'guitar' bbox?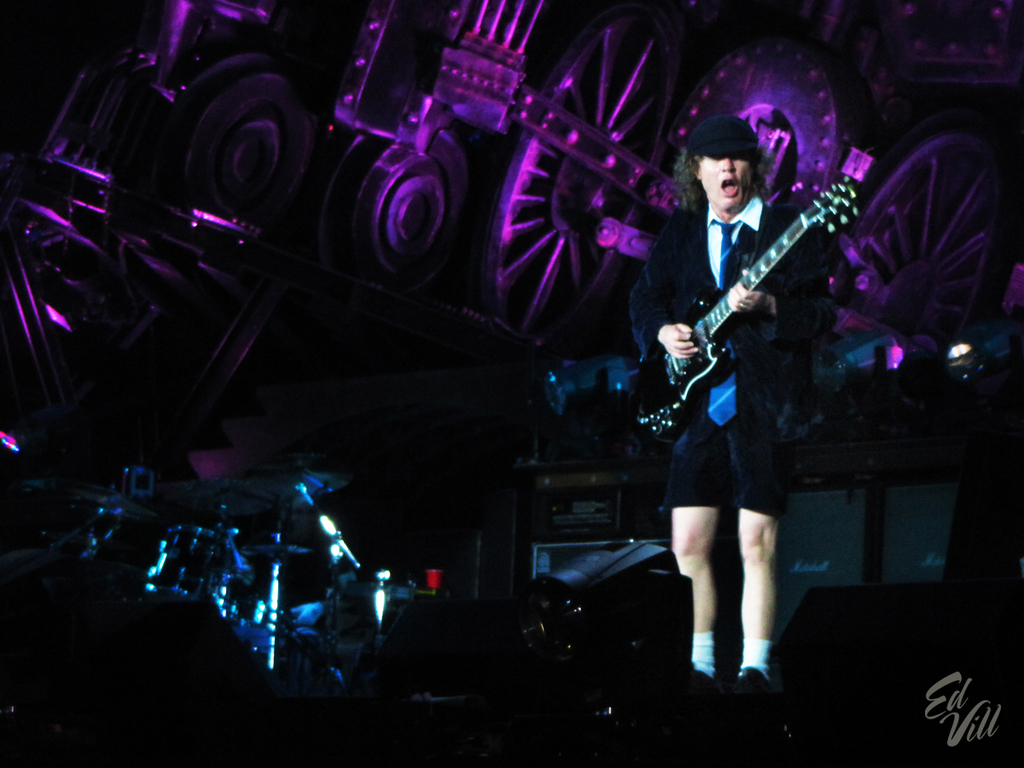
locate(629, 174, 864, 439)
